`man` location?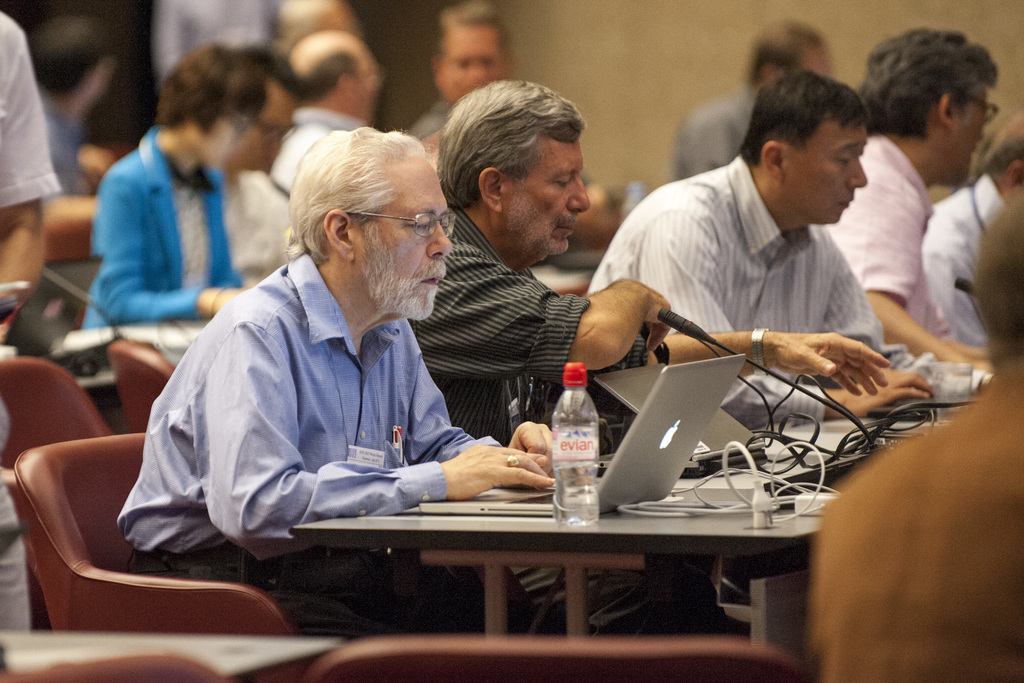
<region>273, 0, 362, 63</region>
